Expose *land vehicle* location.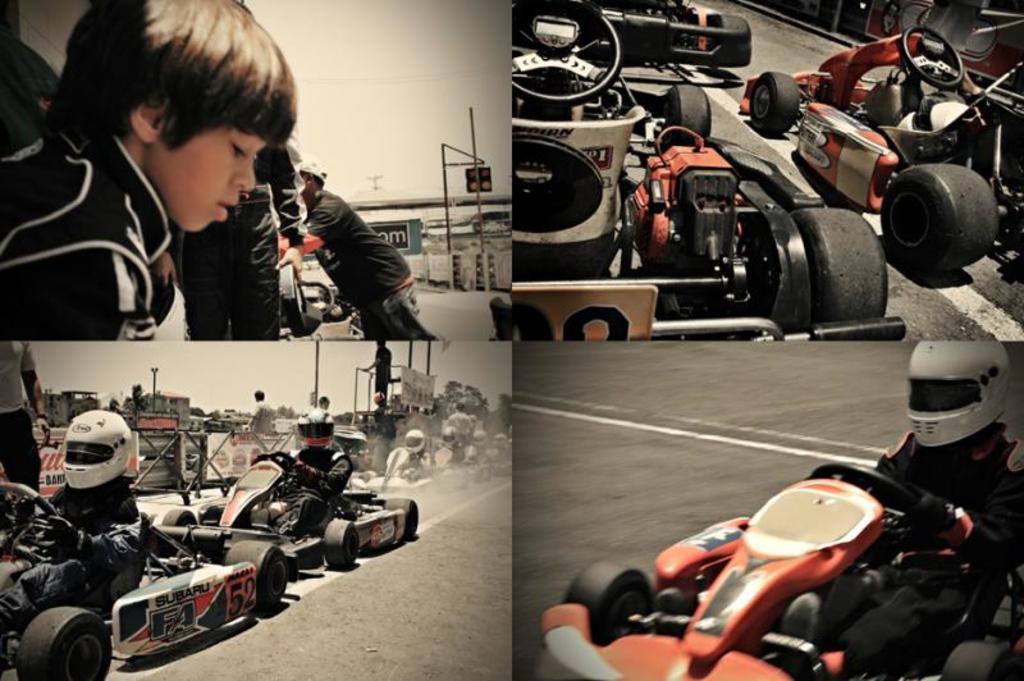
Exposed at Rect(180, 449, 424, 565).
